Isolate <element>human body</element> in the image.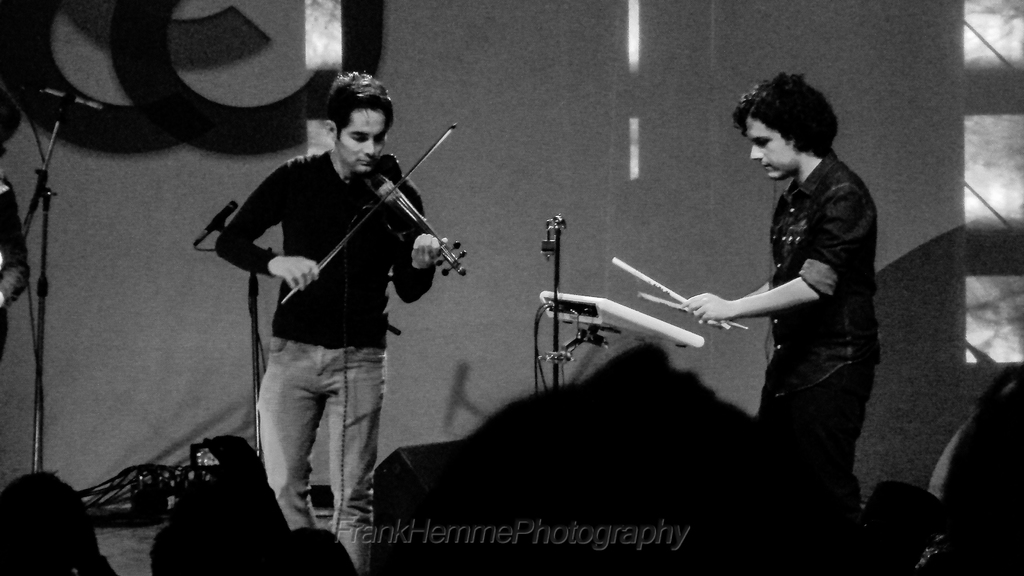
Isolated region: x1=218, y1=153, x2=442, y2=575.
